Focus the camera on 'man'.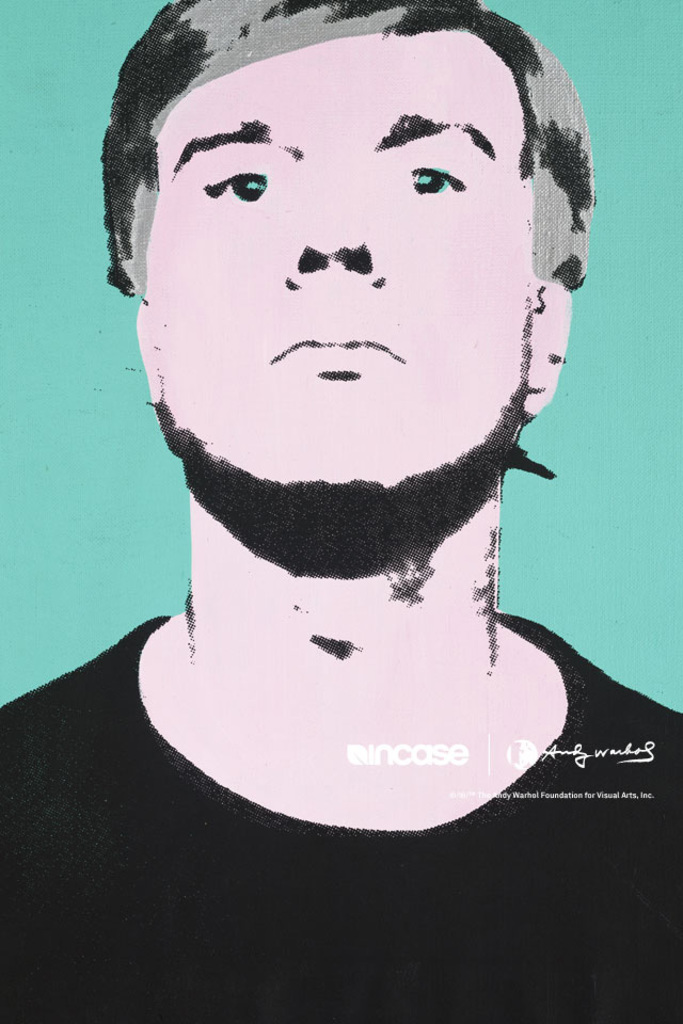
Focus region: (x1=0, y1=0, x2=680, y2=876).
